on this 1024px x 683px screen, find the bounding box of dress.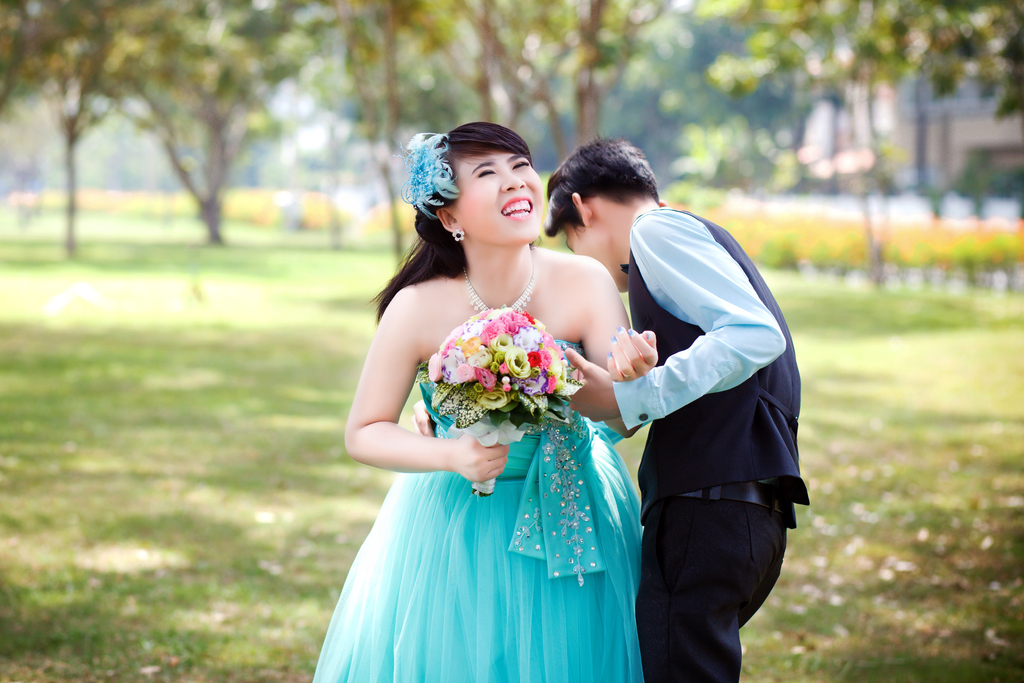
Bounding box: Rect(310, 339, 644, 682).
